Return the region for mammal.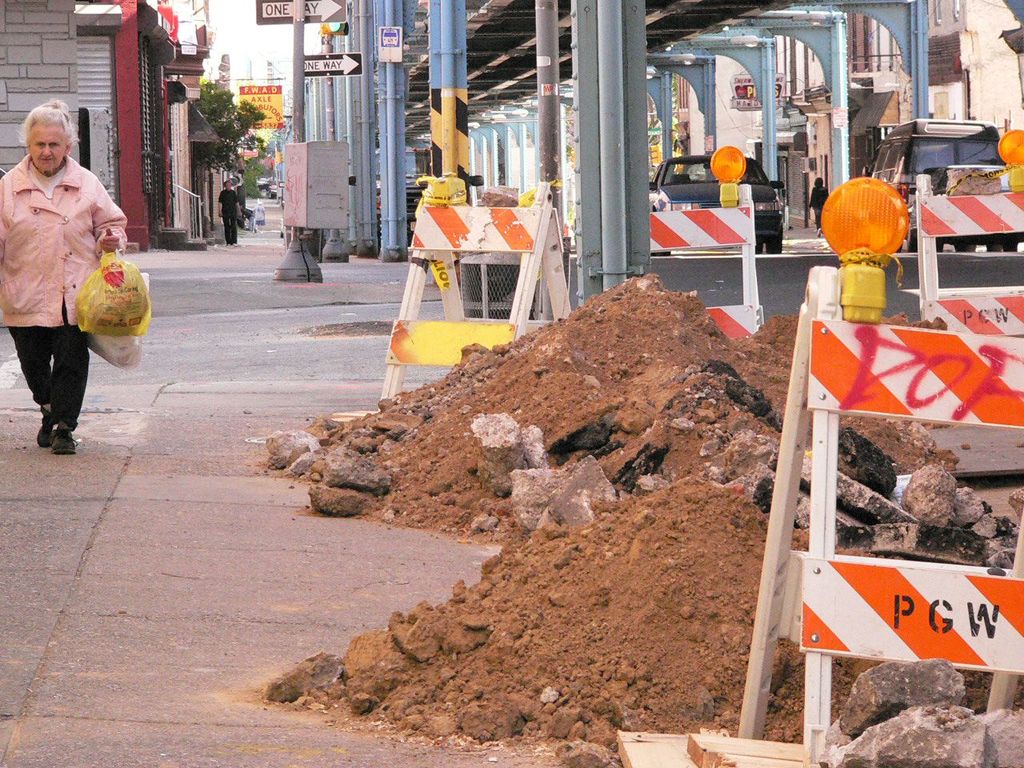
bbox=(810, 176, 834, 228).
